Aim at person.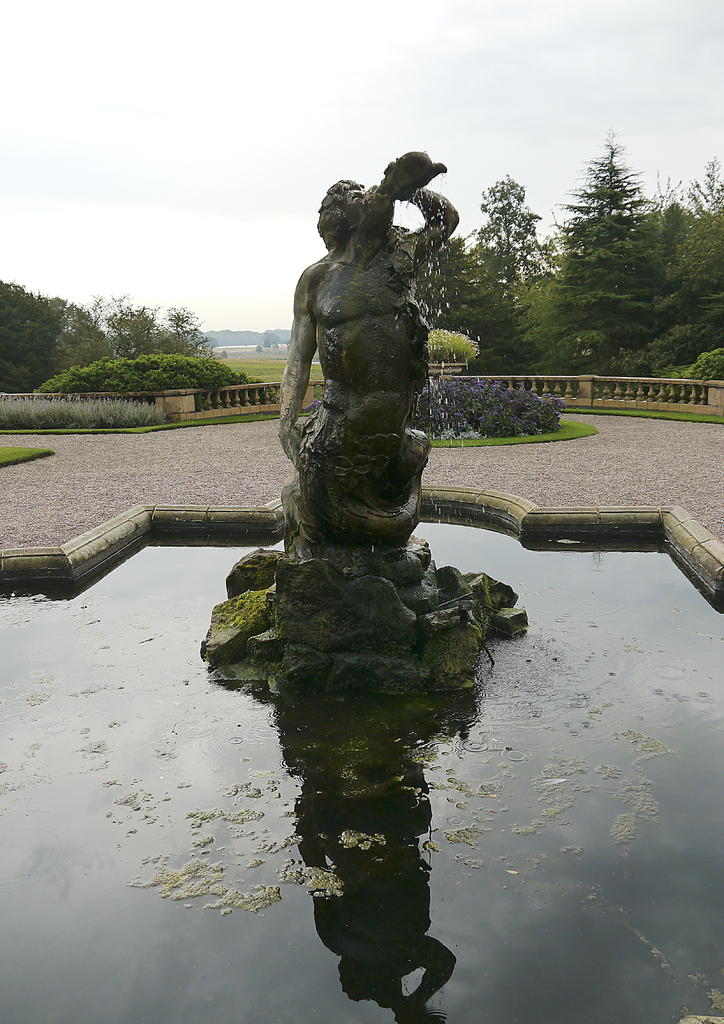
Aimed at Rect(265, 163, 463, 589).
